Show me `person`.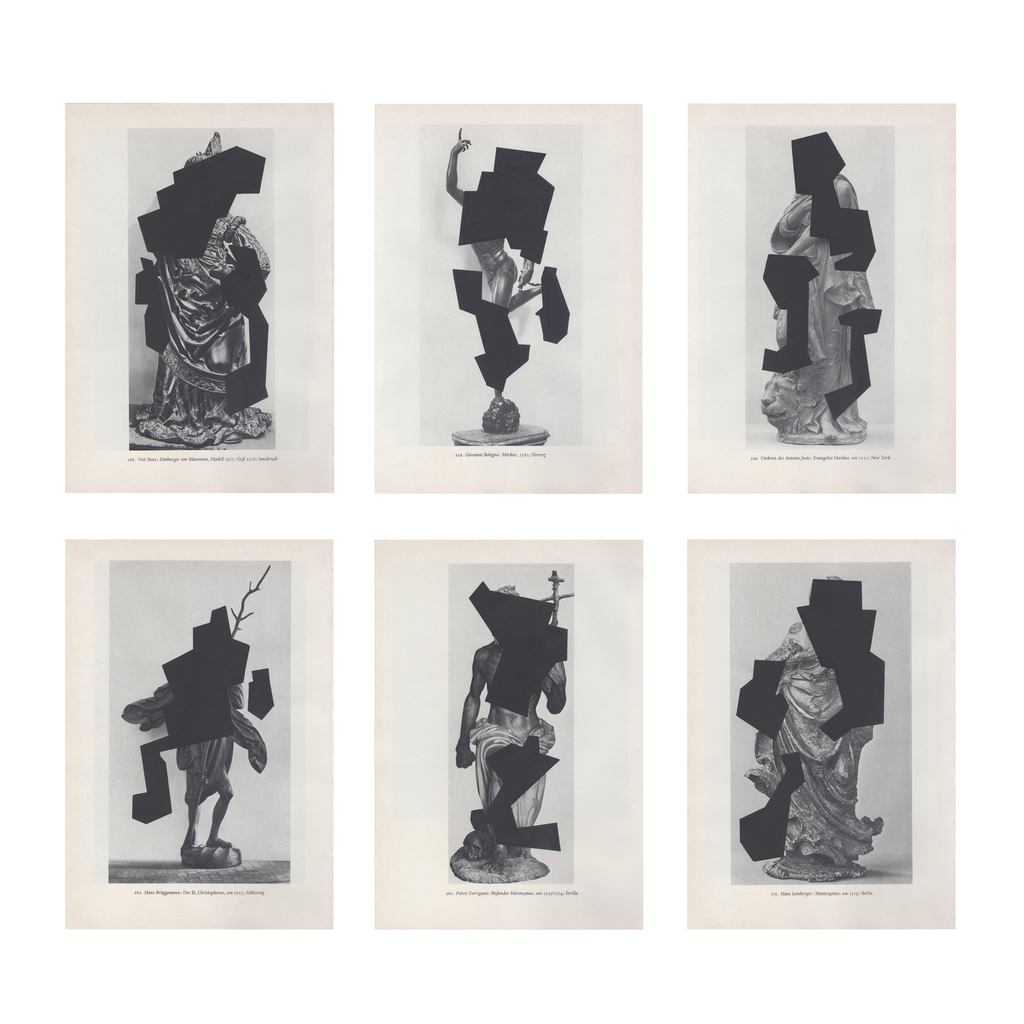
`person` is here: x1=454 y1=584 x2=566 y2=867.
